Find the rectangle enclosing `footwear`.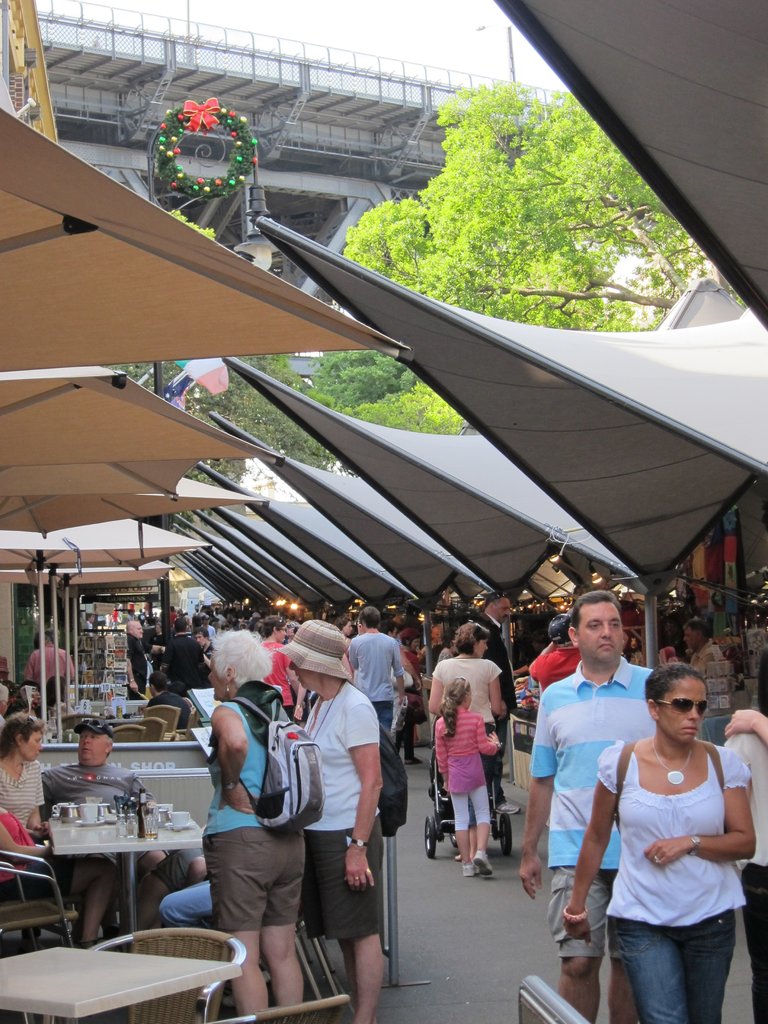
BBox(86, 937, 102, 951).
